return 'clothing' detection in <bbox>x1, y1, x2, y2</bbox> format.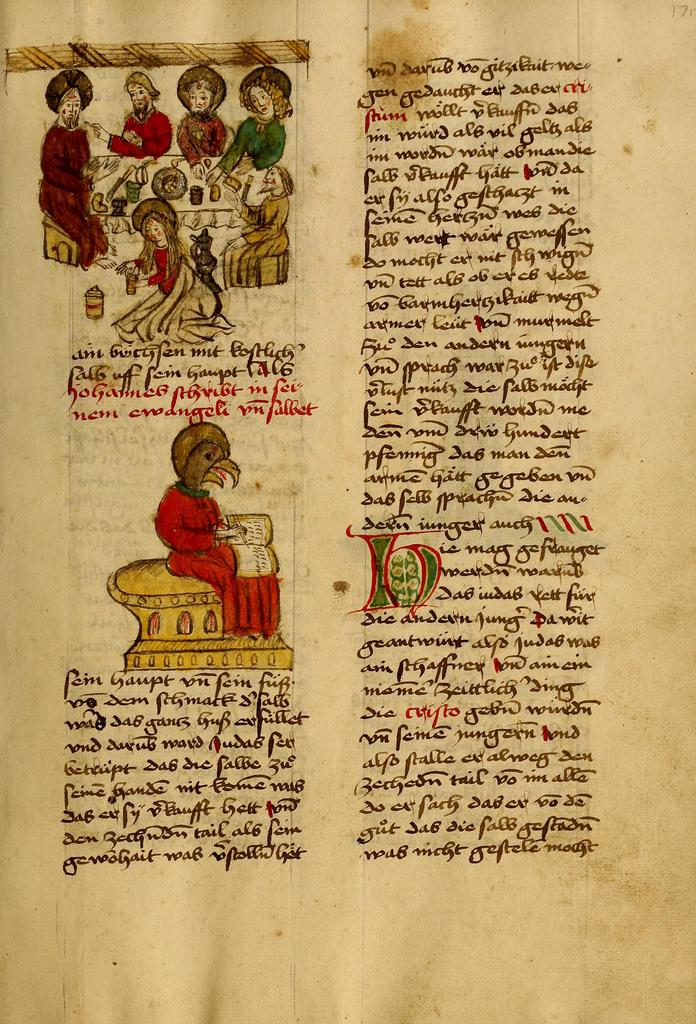
<bbox>39, 118, 109, 274</bbox>.
